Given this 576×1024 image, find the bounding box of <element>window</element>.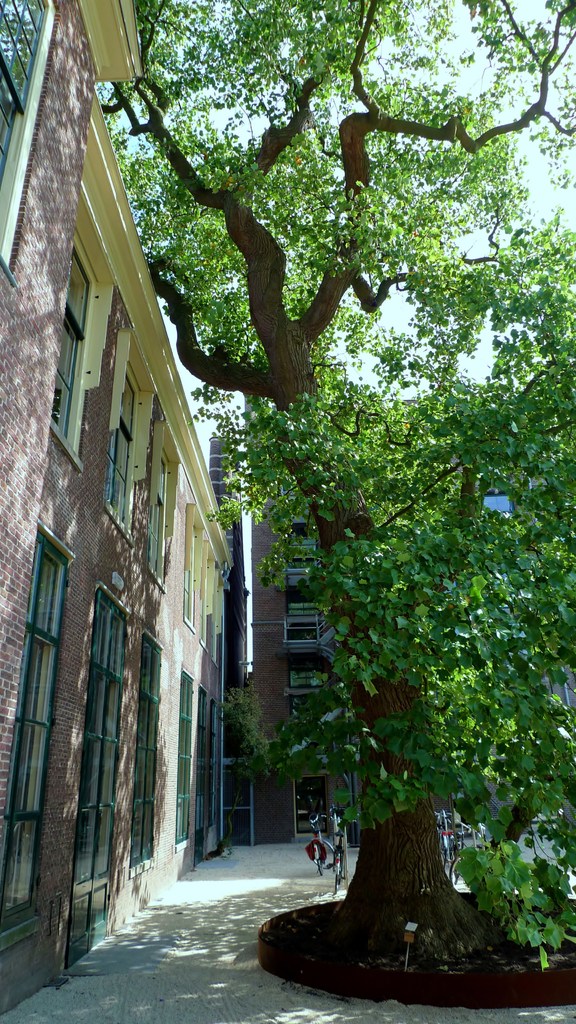
region(185, 528, 200, 633).
